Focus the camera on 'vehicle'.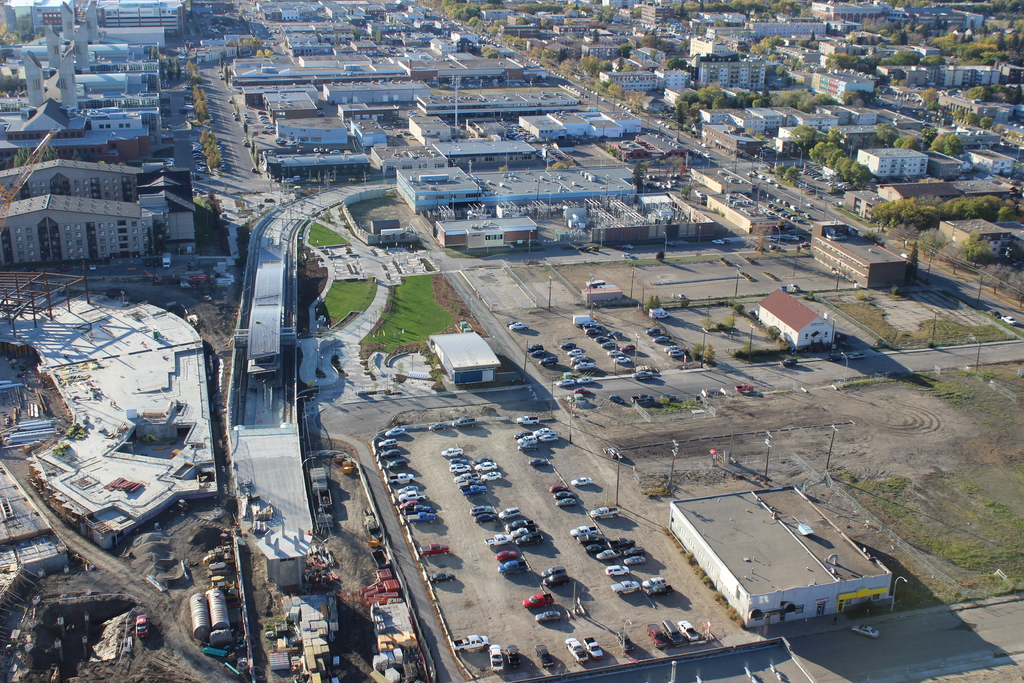
Focus region: detection(499, 506, 518, 519).
